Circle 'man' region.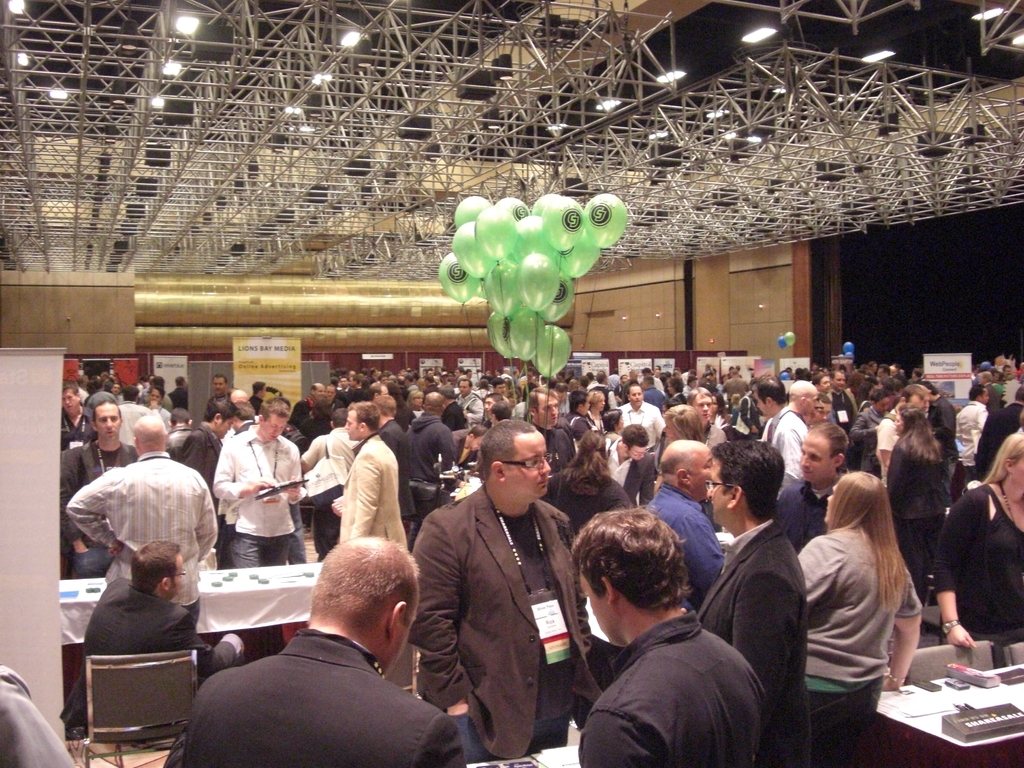
Region: 204,373,232,419.
